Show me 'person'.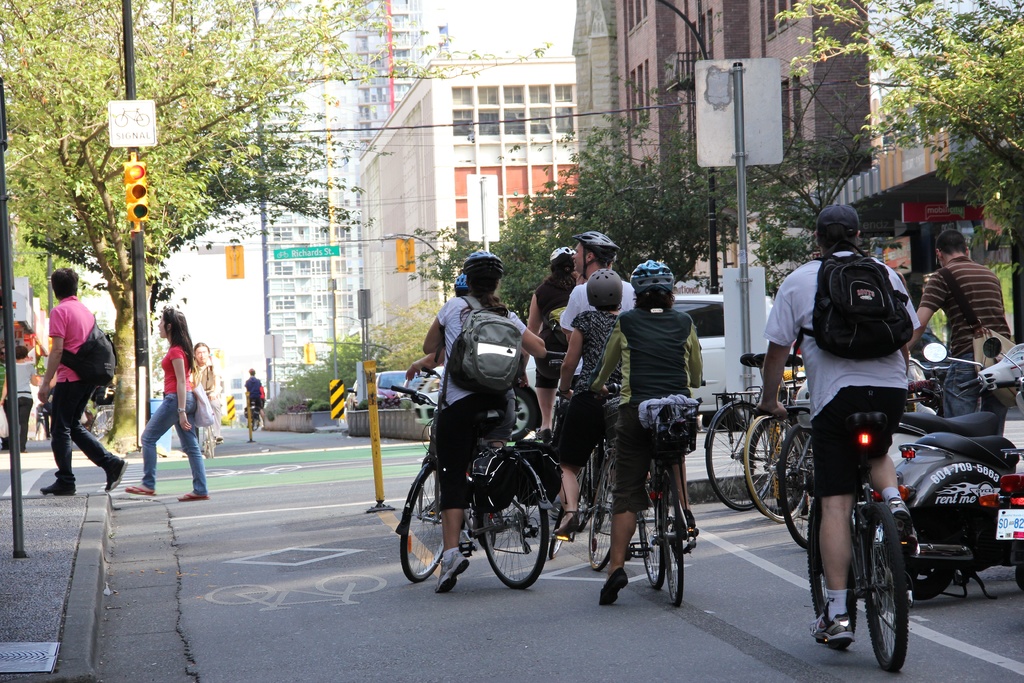
'person' is here: rect(36, 266, 127, 498).
